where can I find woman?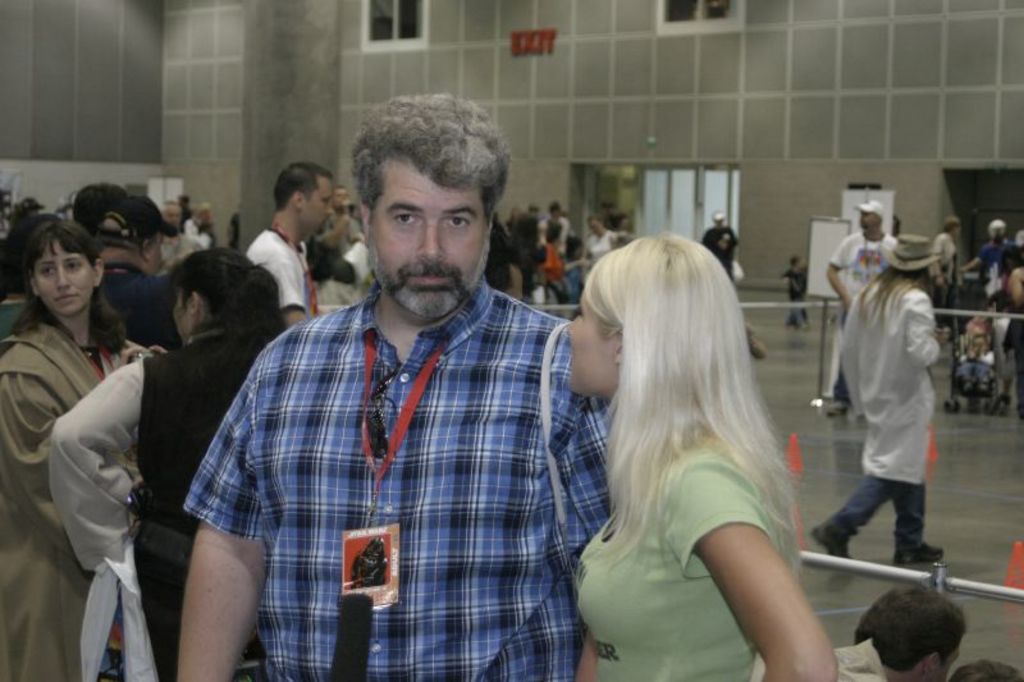
You can find it at {"left": 813, "top": 237, "right": 950, "bottom": 564}.
